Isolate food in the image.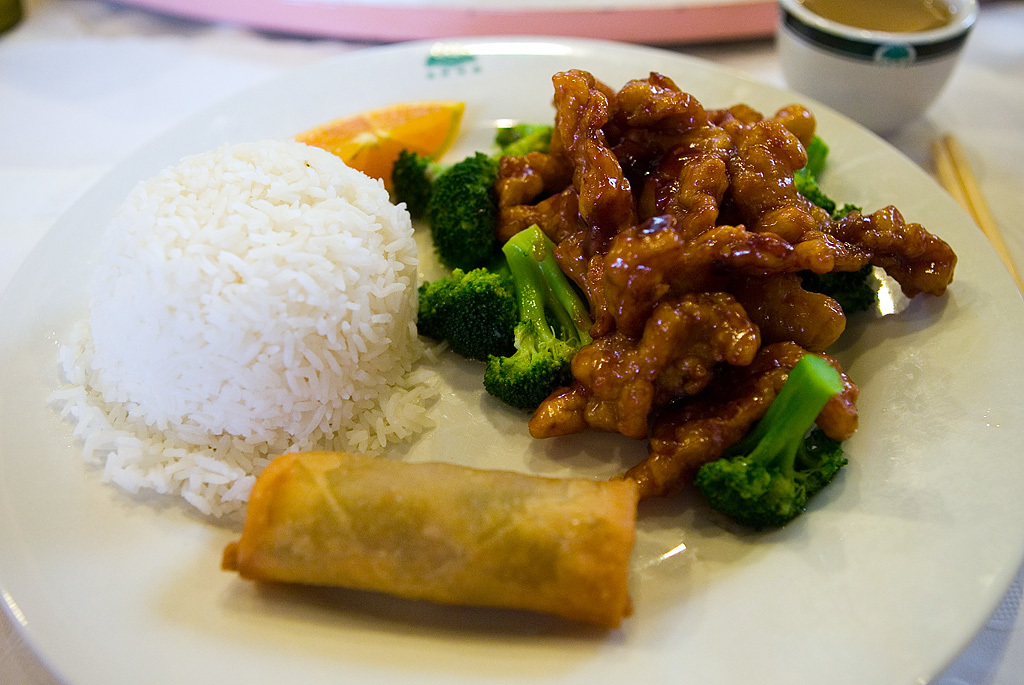
Isolated region: 43 62 959 630.
